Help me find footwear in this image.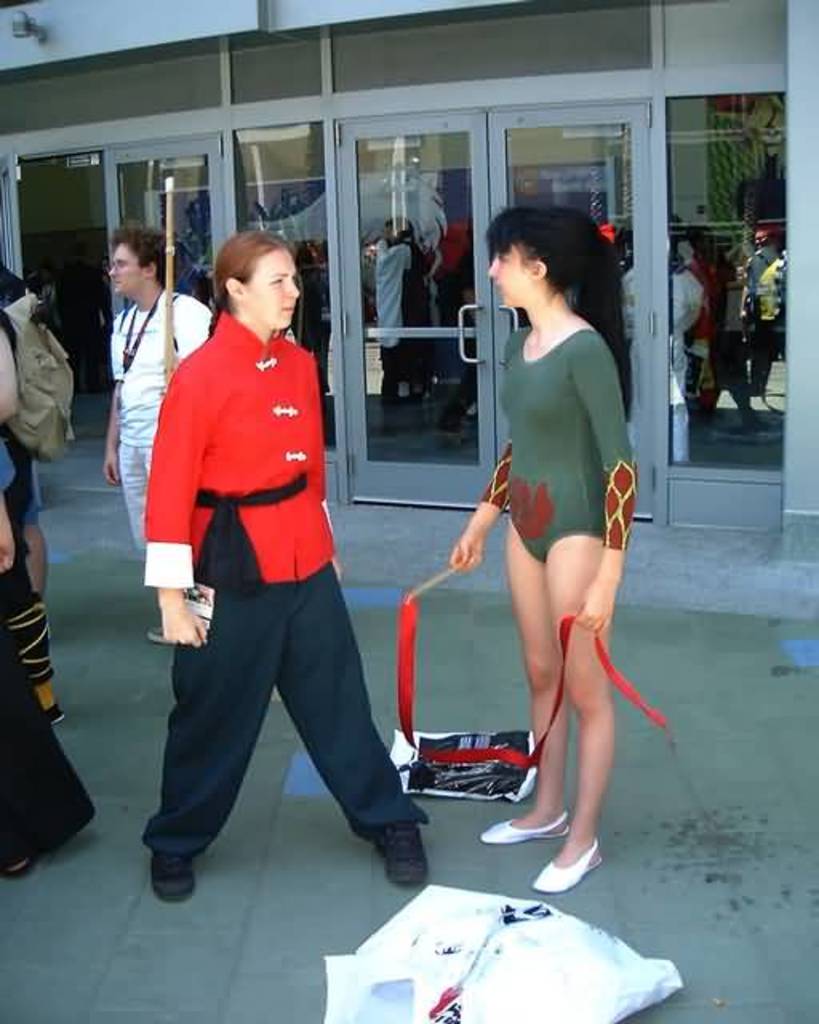
Found it: [376, 826, 430, 885].
